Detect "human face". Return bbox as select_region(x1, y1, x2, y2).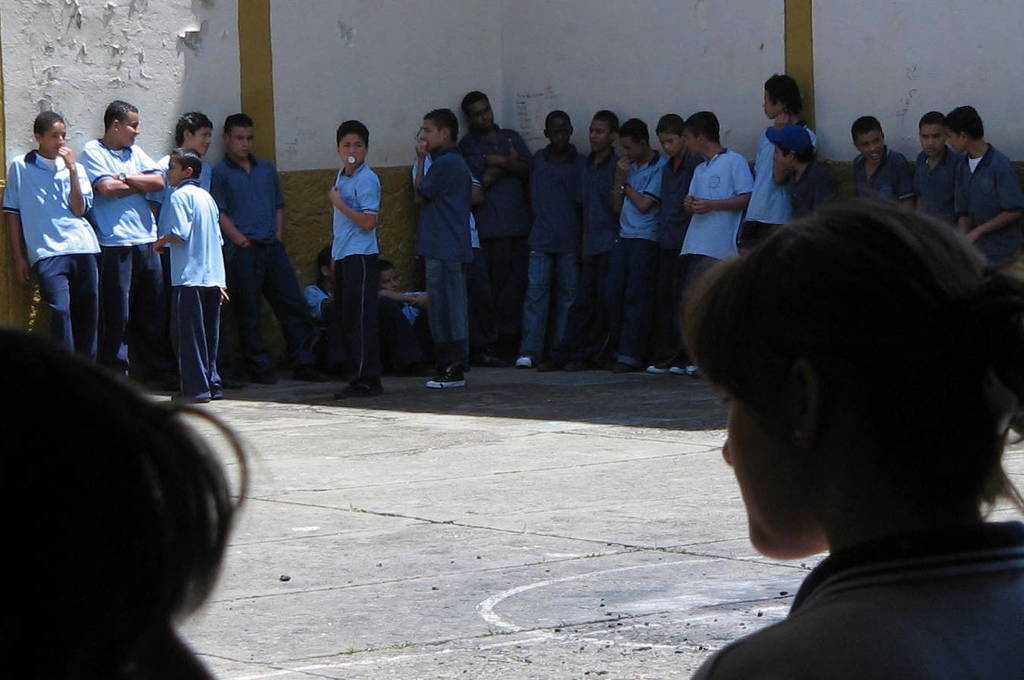
select_region(920, 123, 945, 150).
